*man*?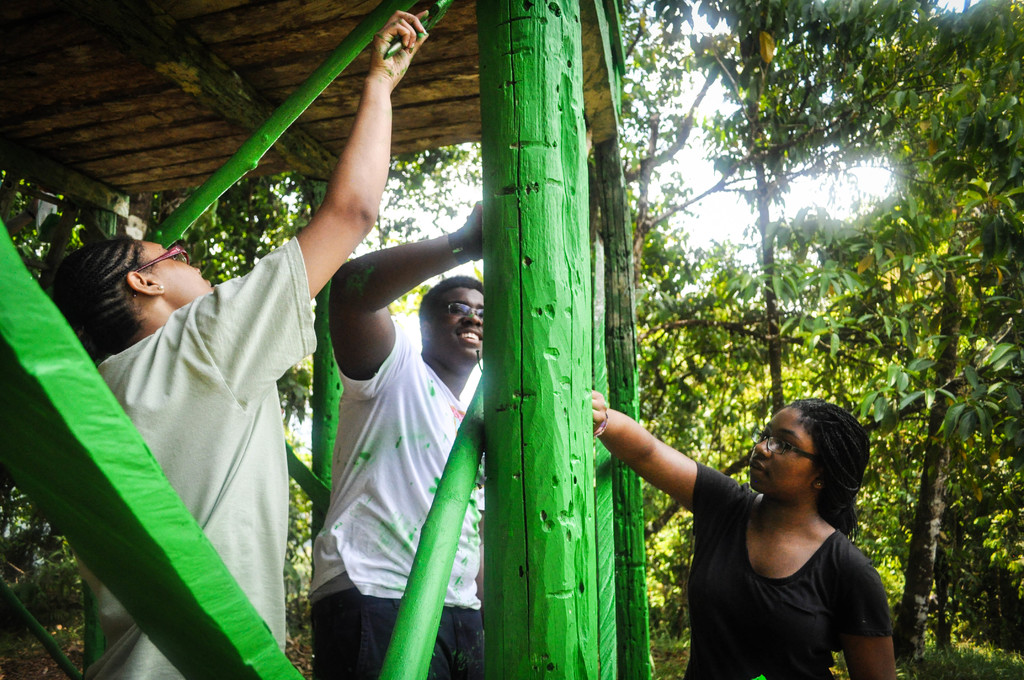
bbox(589, 388, 898, 679)
